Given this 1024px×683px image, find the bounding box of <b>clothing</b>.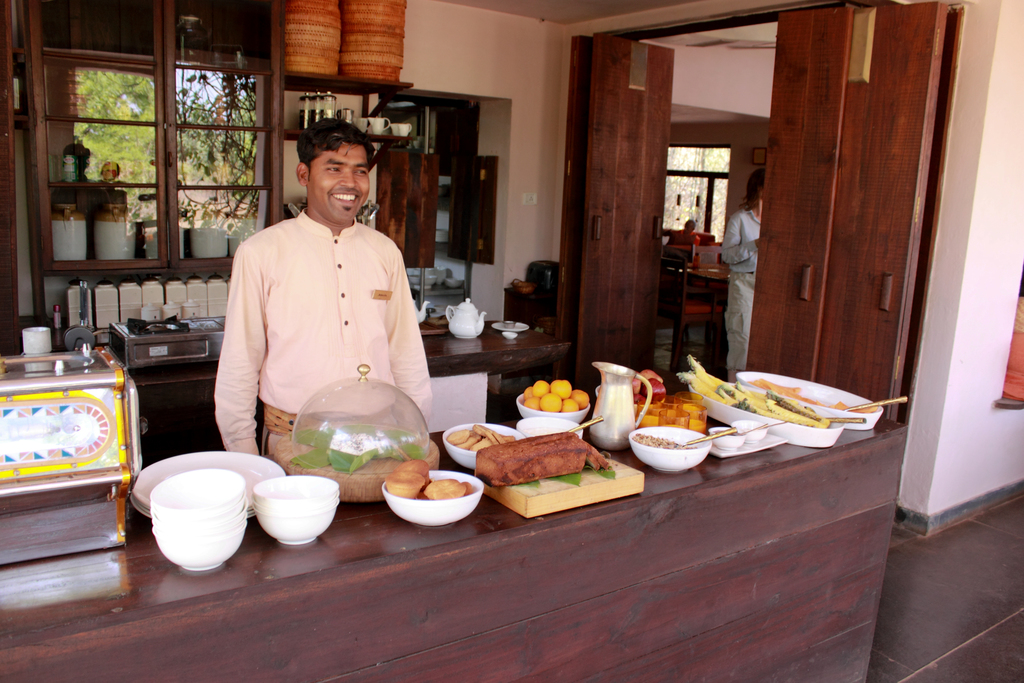
209/189/431/454.
